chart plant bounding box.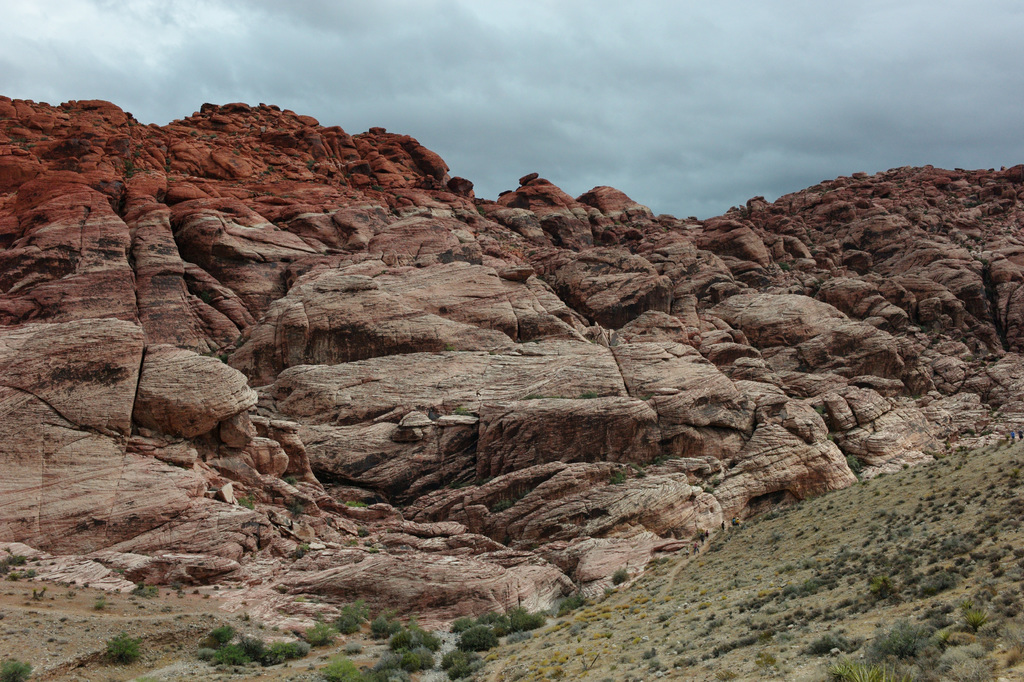
Charted: 333,608,355,637.
